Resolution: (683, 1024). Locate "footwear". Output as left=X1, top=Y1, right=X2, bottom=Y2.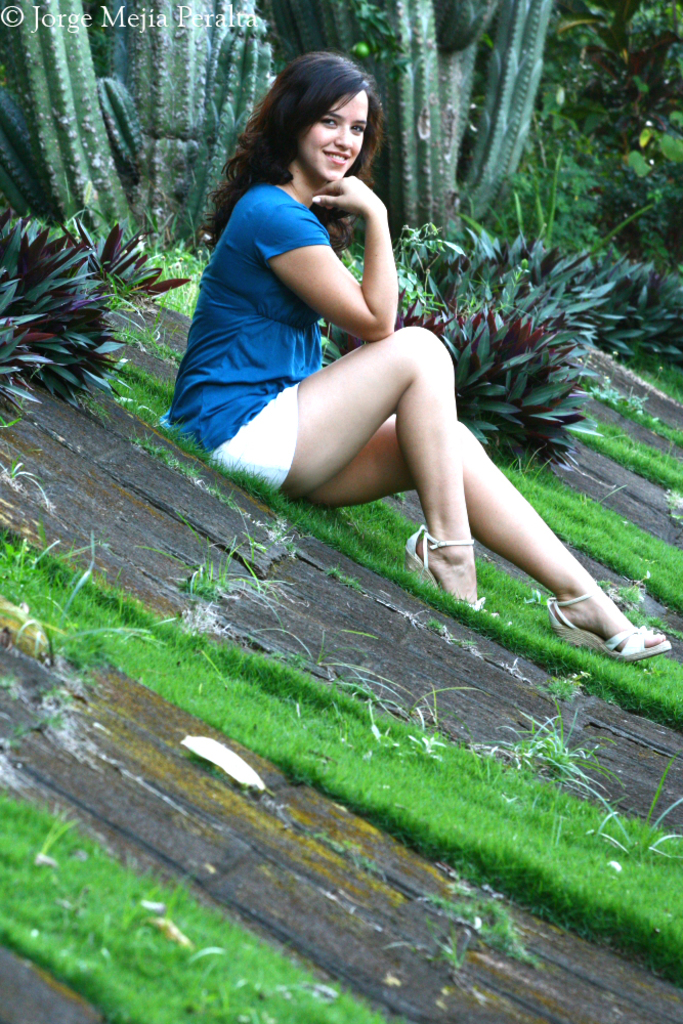
left=396, top=524, right=505, bottom=624.
